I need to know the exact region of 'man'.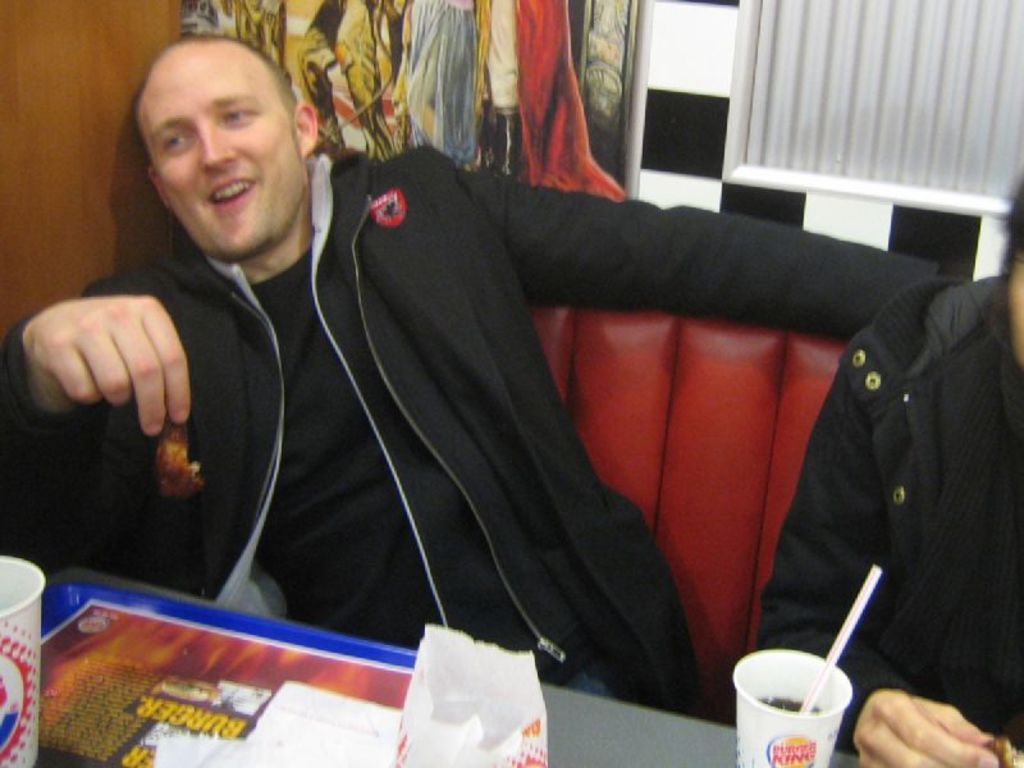
Region: crop(87, 45, 881, 719).
